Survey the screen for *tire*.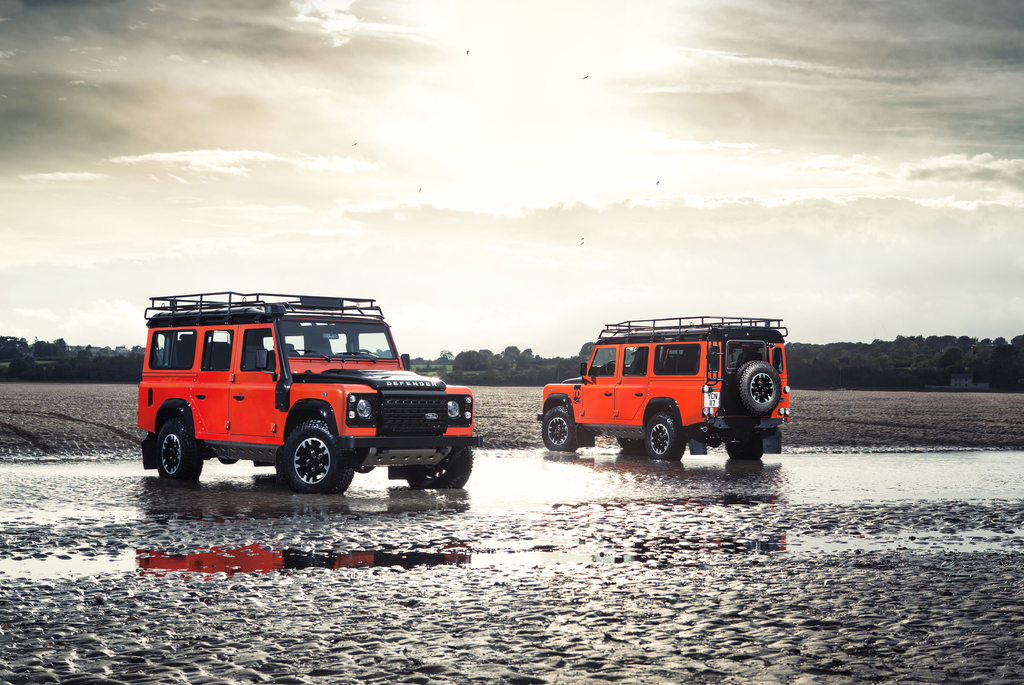
Survey found: [543, 407, 578, 451].
